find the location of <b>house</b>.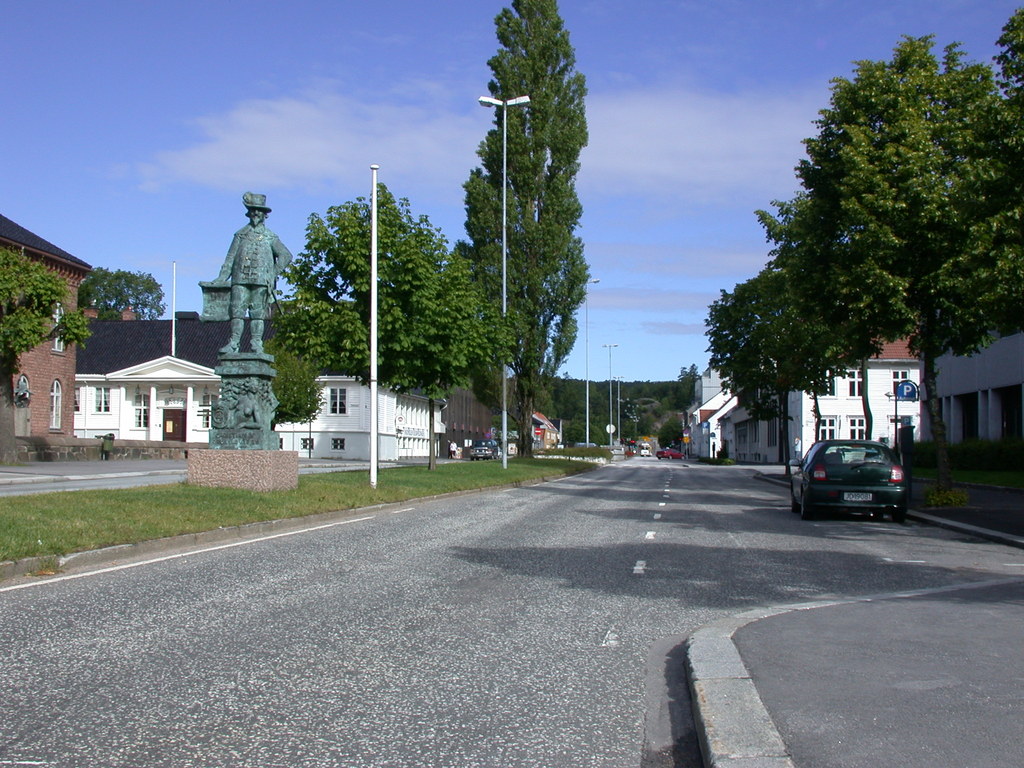
Location: locate(444, 379, 491, 458).
